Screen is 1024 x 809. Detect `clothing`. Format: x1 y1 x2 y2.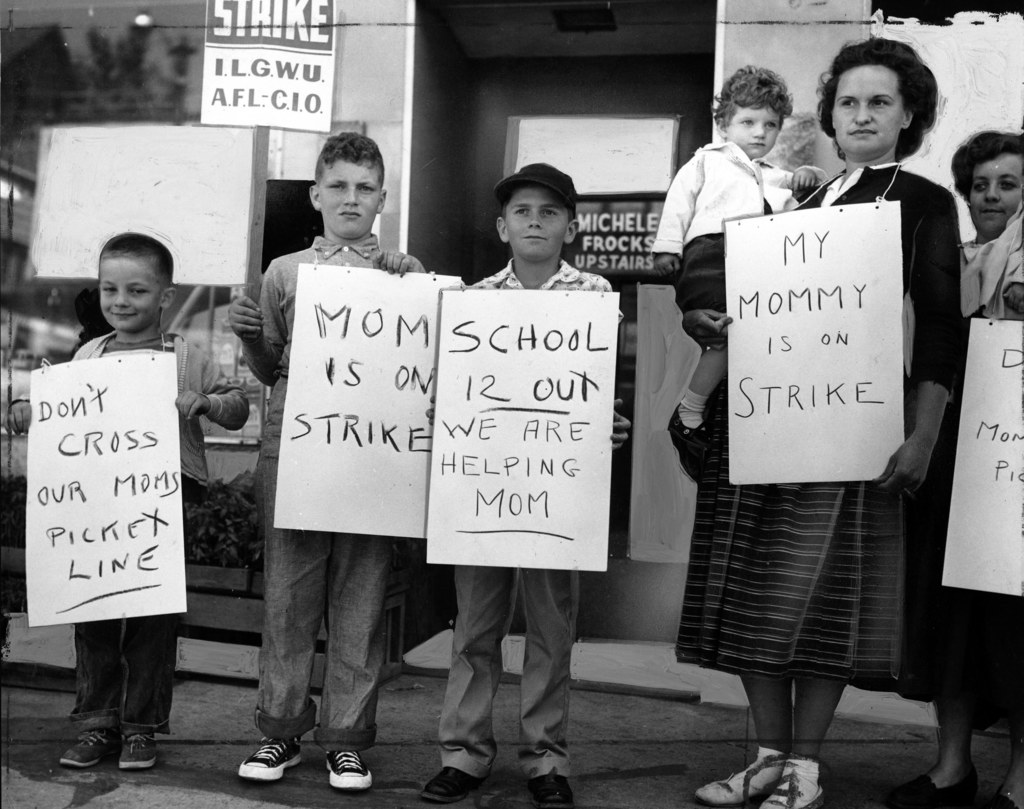
75 326 253 728.
